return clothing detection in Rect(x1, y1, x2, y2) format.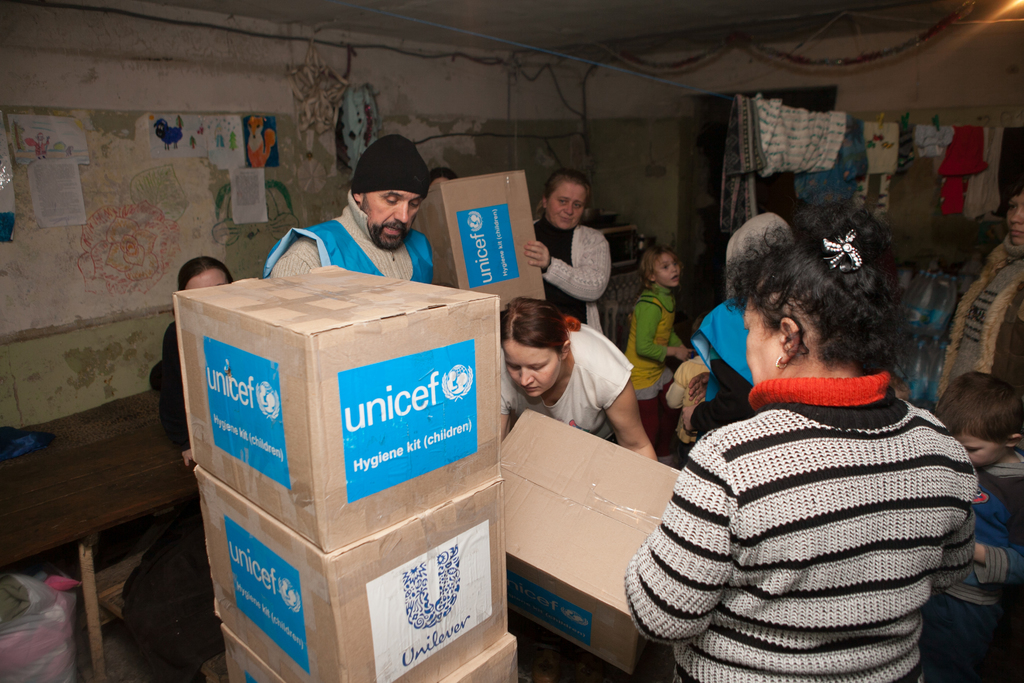
Rect(527, 215, 614, 338).
